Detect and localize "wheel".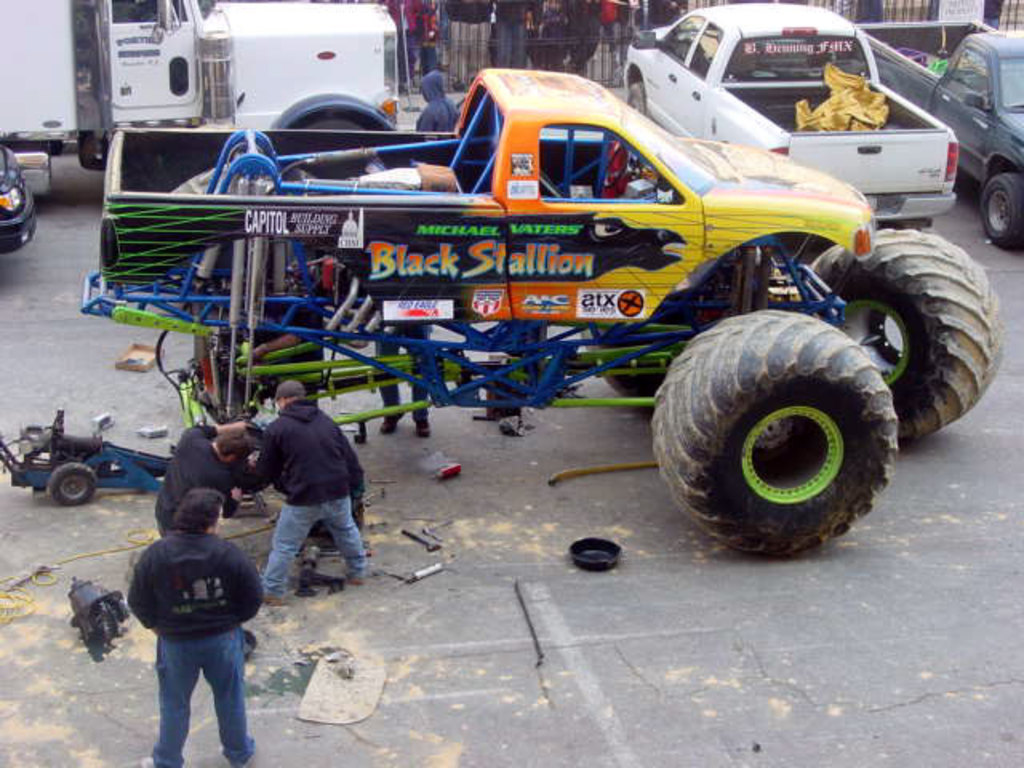
Localized at x1=659, y1=285, x2=896, y2=550.
